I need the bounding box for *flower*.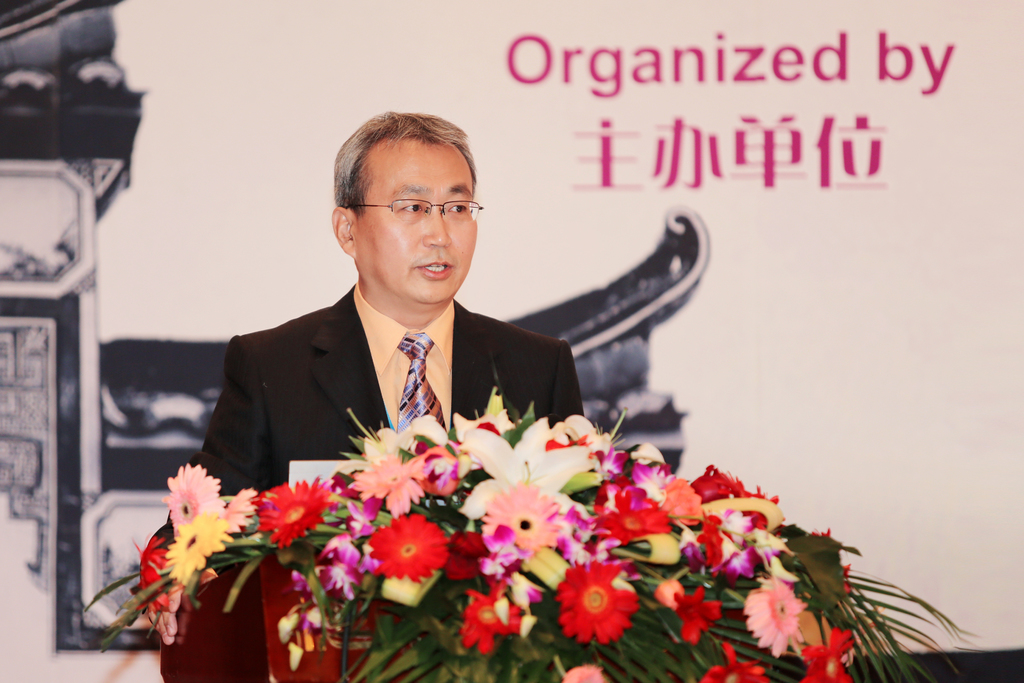
Here it is: [x1=220, y1=488, x2=256, y2=536].
